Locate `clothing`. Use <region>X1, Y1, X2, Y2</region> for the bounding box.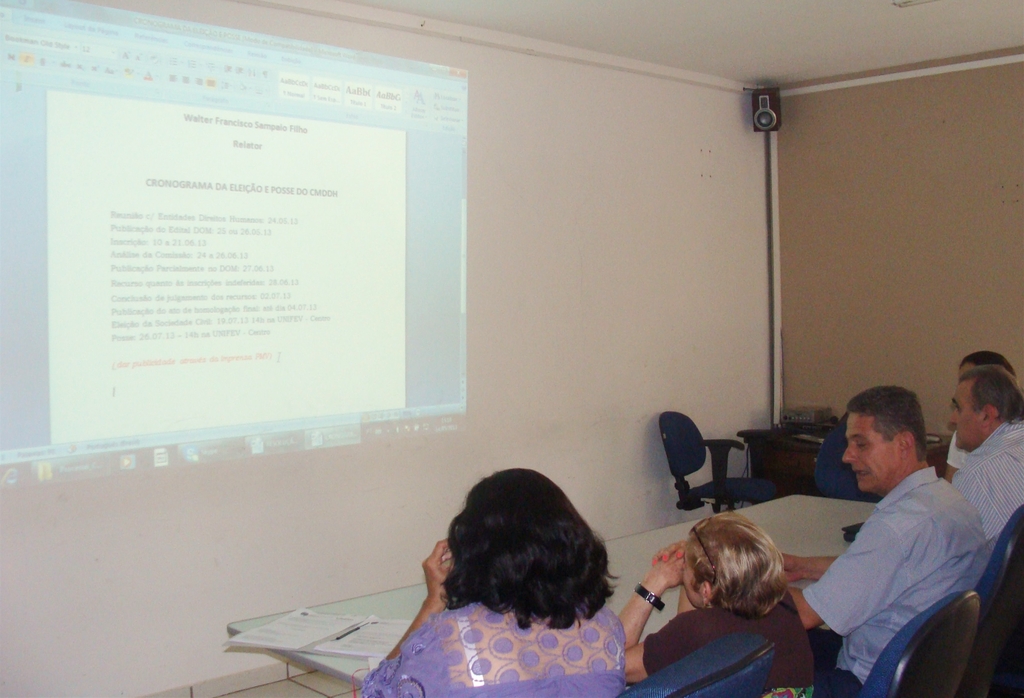
<region>641, 597, 816, 697</region>.
